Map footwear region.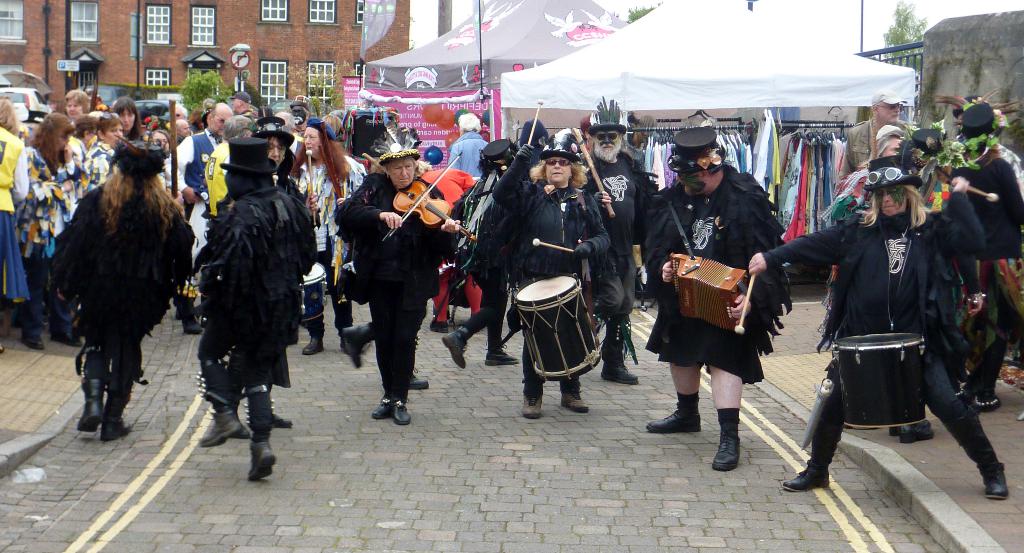
Mapped to pyautogui.locateOnScreen(898, 421, 932, 447).
